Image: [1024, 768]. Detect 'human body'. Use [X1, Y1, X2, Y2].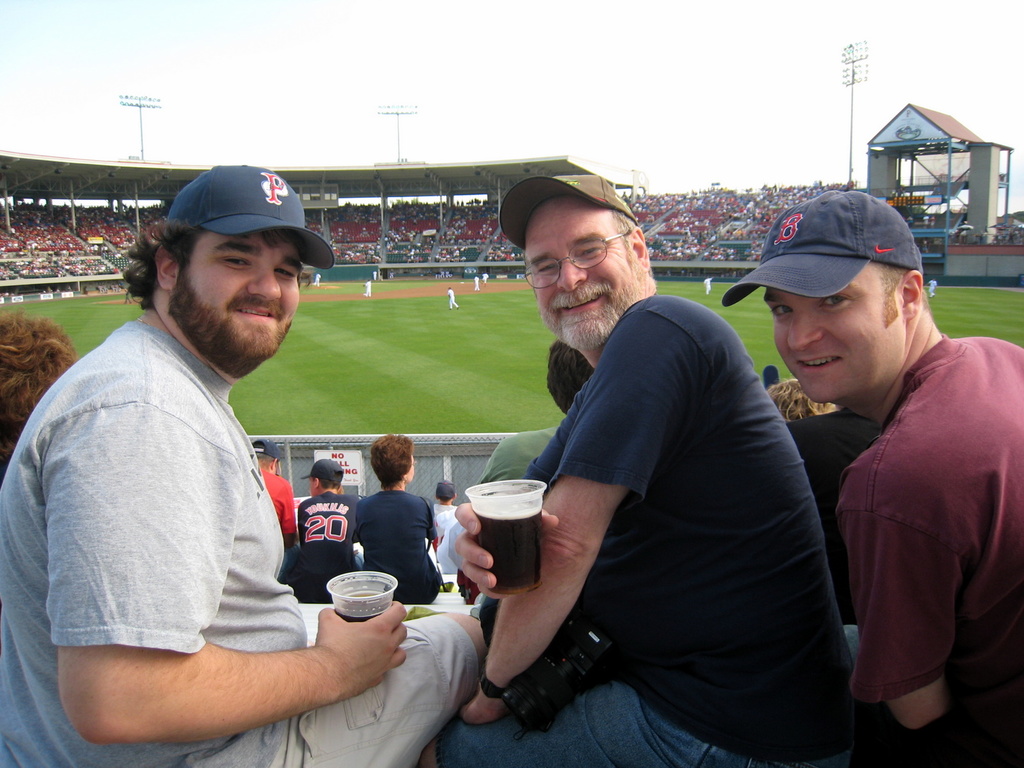
[298, 495, 365, 595].
